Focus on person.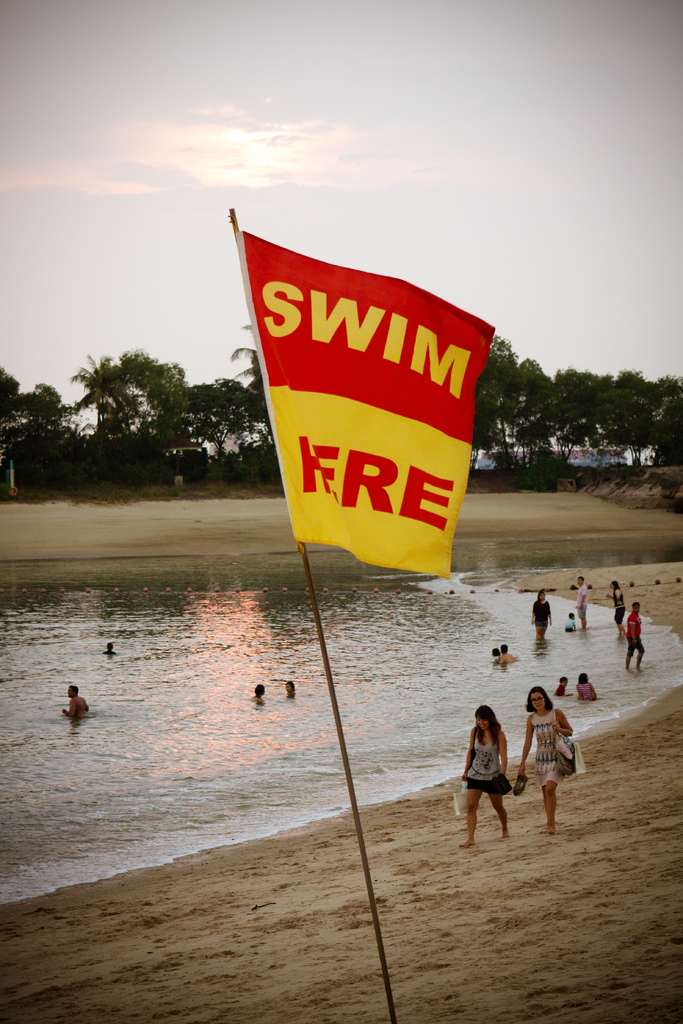
Focused at pyautogui.locateOnScreen(529, 585, 552, 639).
